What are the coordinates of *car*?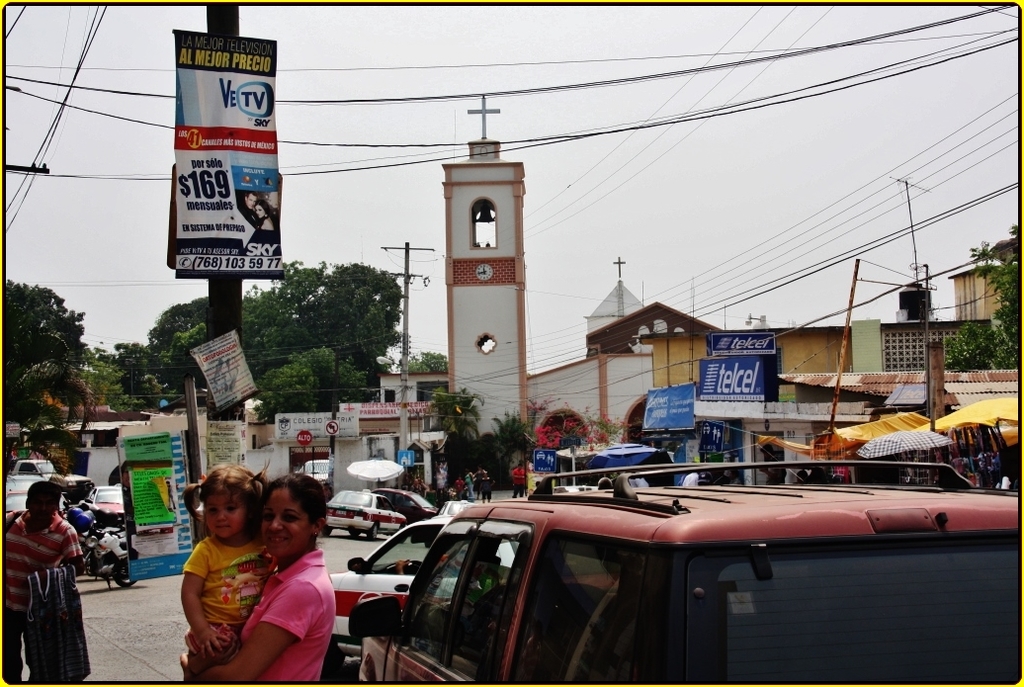
(328, 500, 515, 670).
